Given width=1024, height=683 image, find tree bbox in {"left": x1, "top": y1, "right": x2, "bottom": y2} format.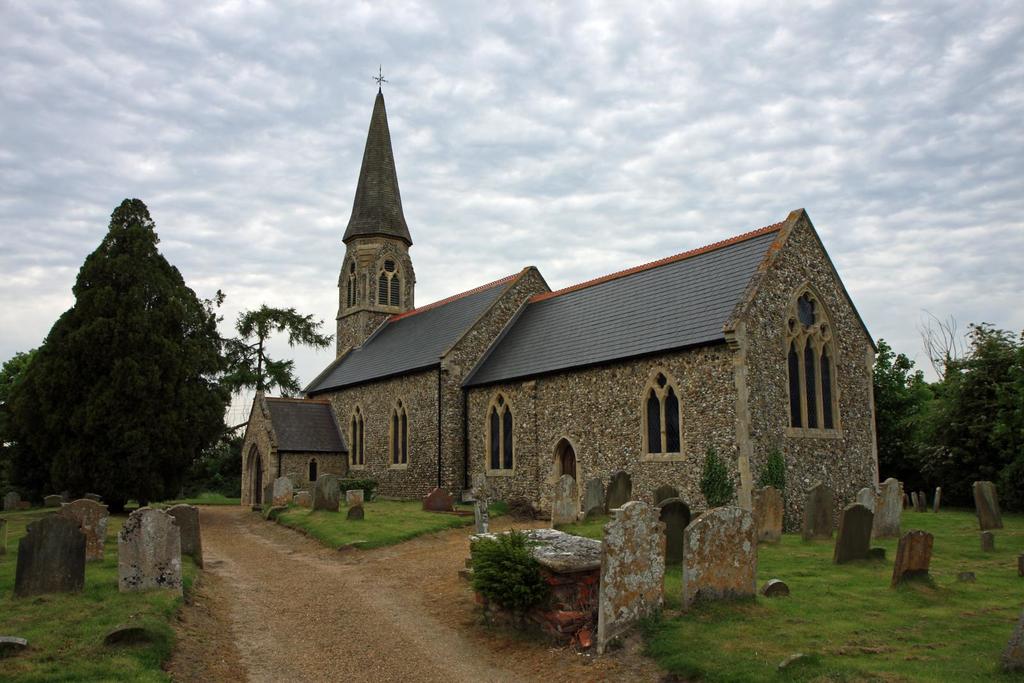
{"left": 698, "top": 432, "right": 737, "bottom": 526}.
